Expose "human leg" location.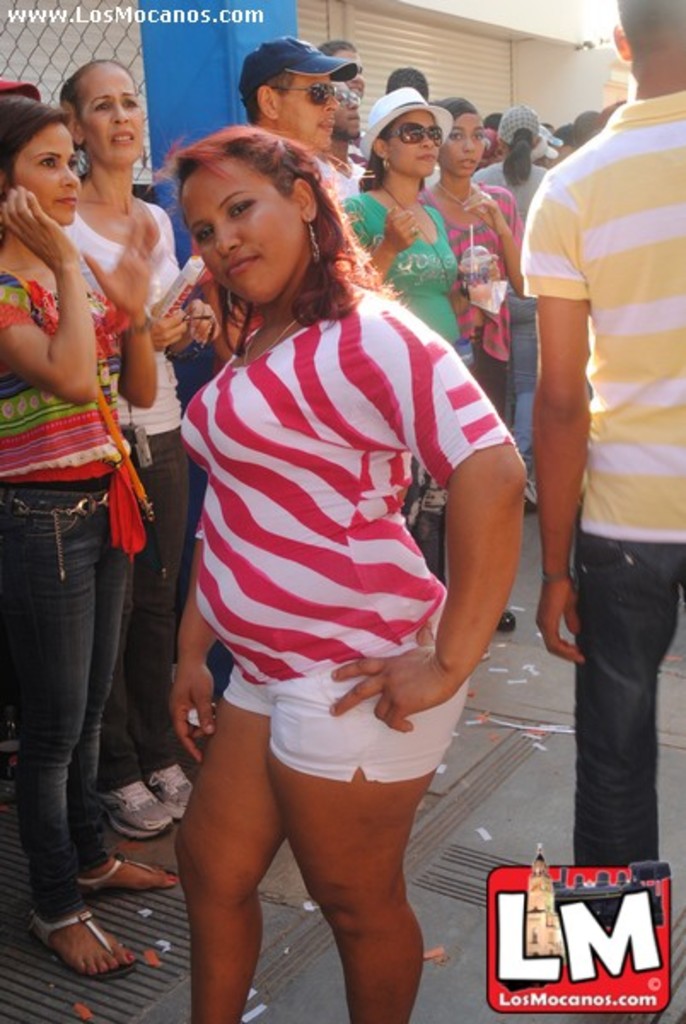
Exposed at region(0, 478, 142, 978).
